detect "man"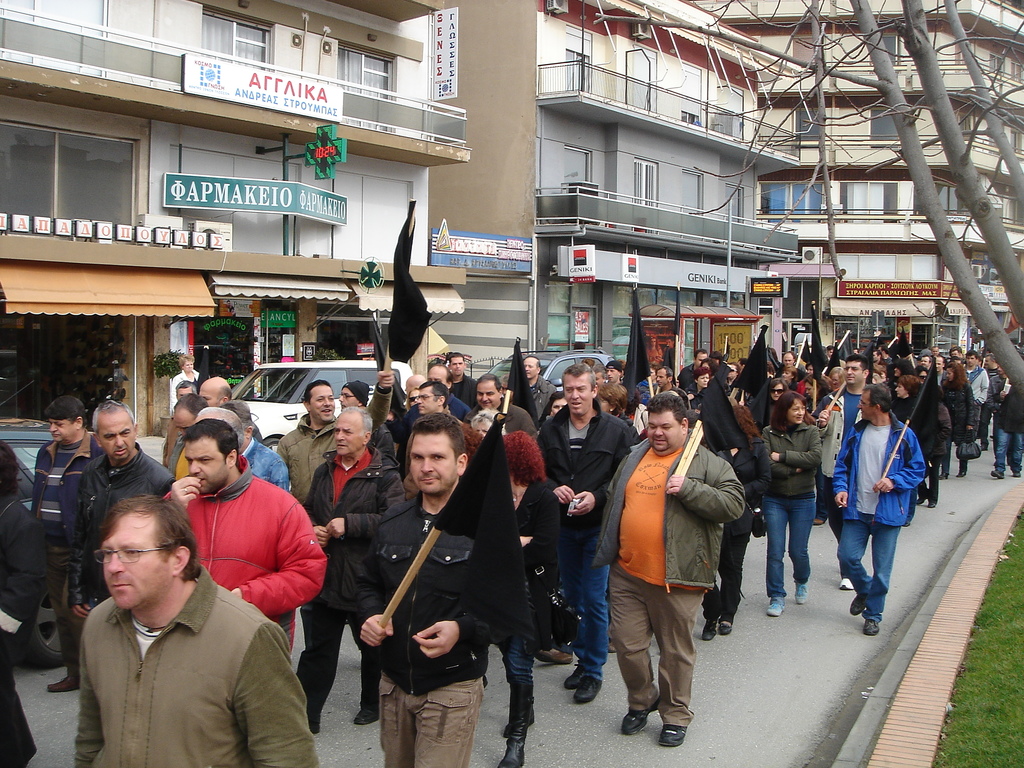
361 419 497 767
